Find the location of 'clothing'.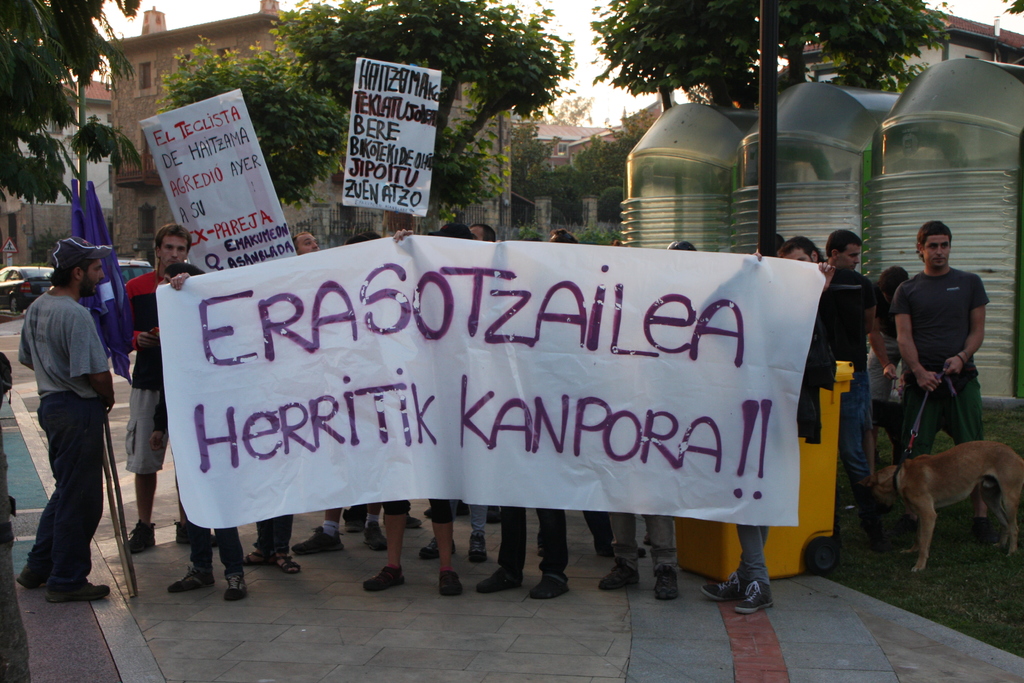
Location: BBox(384, 500, 458, 525).
